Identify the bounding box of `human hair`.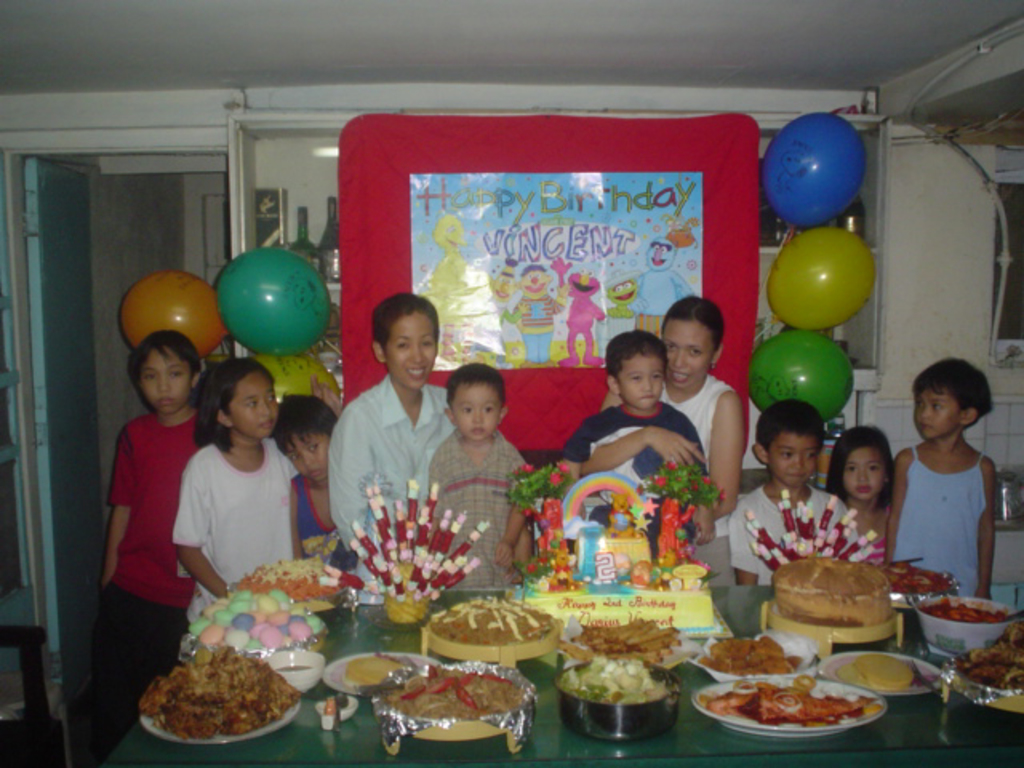
bbox=[603, 330, 664, 373].
